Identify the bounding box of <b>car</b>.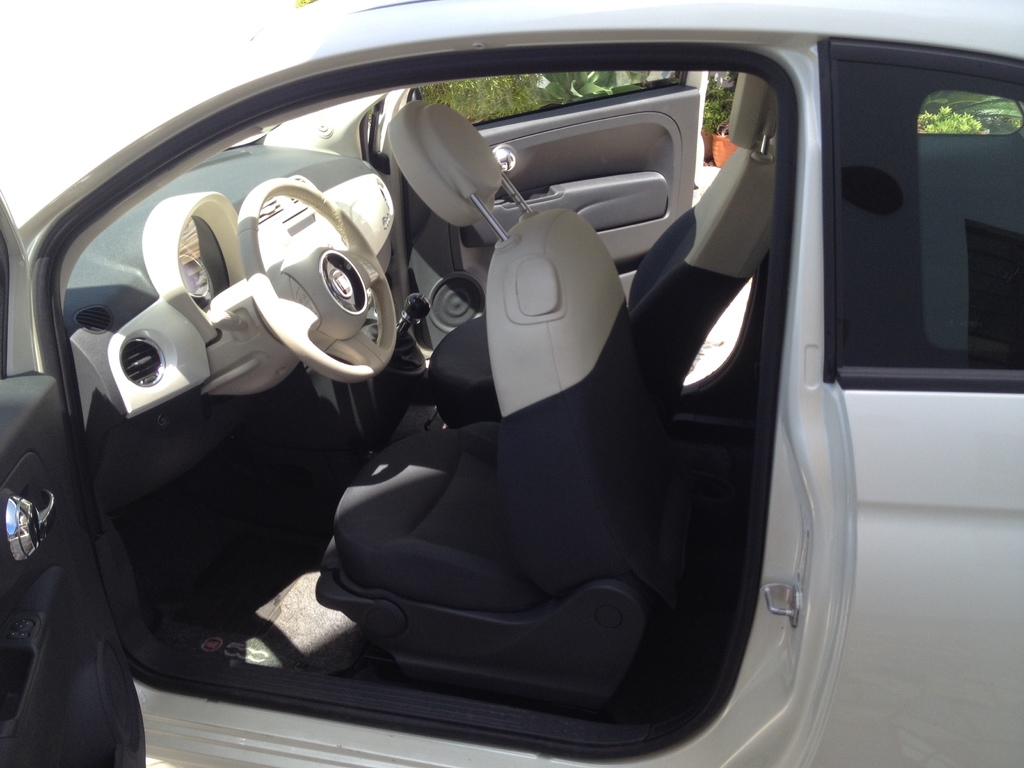
x1=0 y1=0 x2=1023 y2=767.
